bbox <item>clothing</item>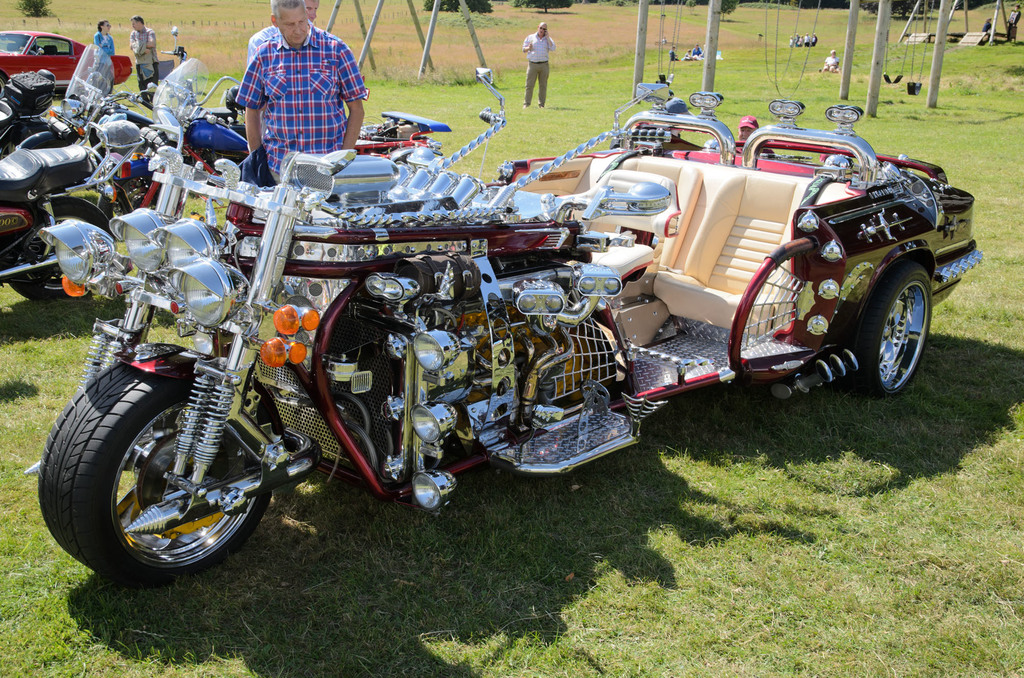
bbox(663, 38, 666, 45)
